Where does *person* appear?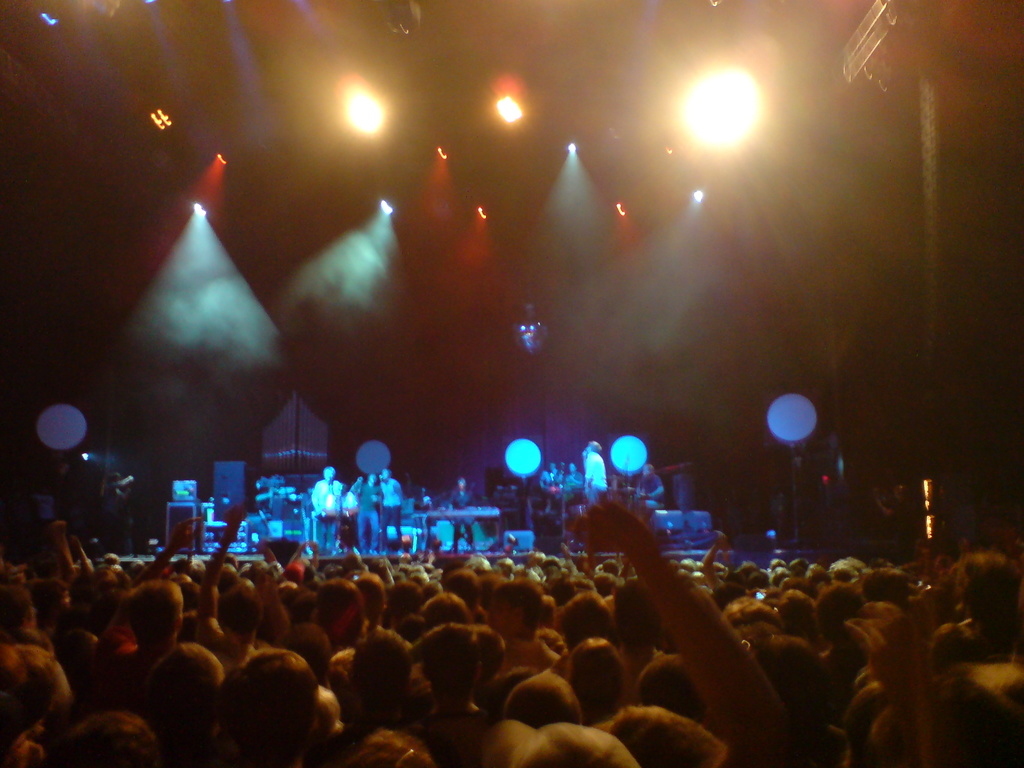
Appears at (822,577,865,644).
